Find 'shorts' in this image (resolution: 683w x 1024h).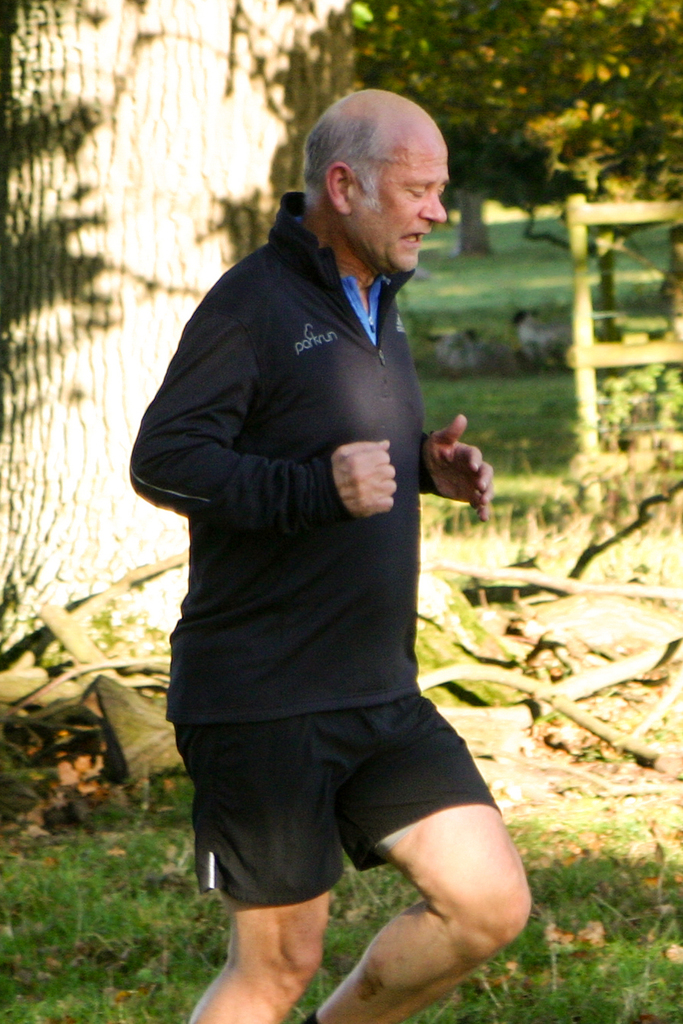
left=193, top=668, right=511, bottom=912.
